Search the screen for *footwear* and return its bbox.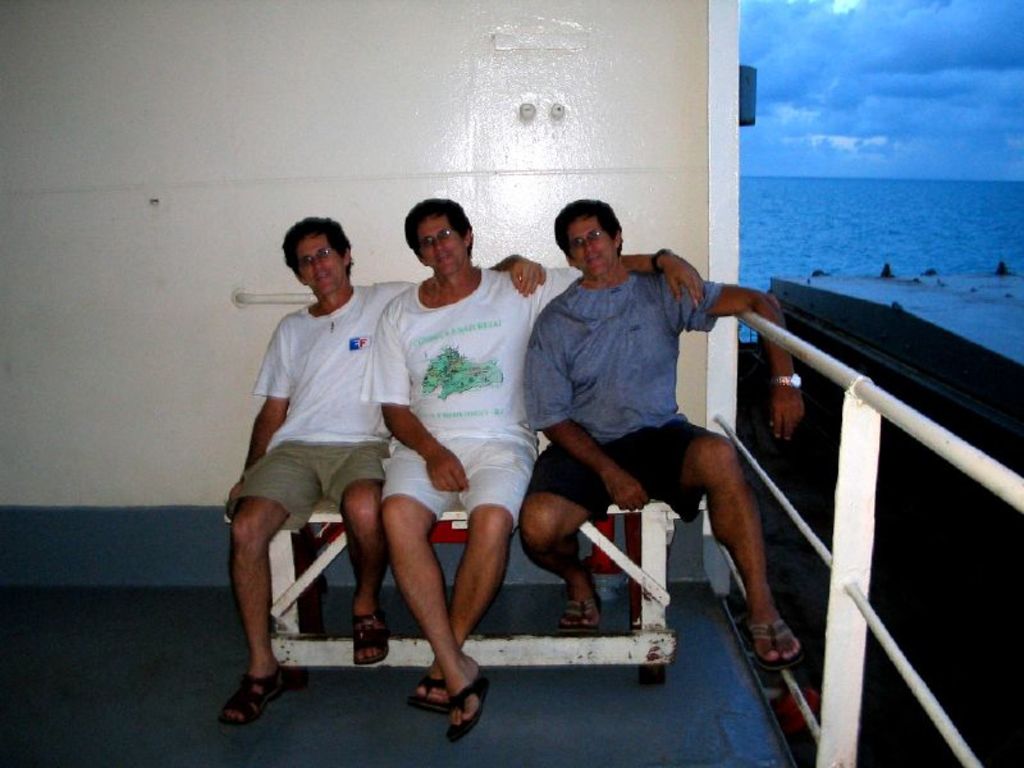
Found: {"left": 444, "top": 677, "right": 493, "bottom": 739}.
